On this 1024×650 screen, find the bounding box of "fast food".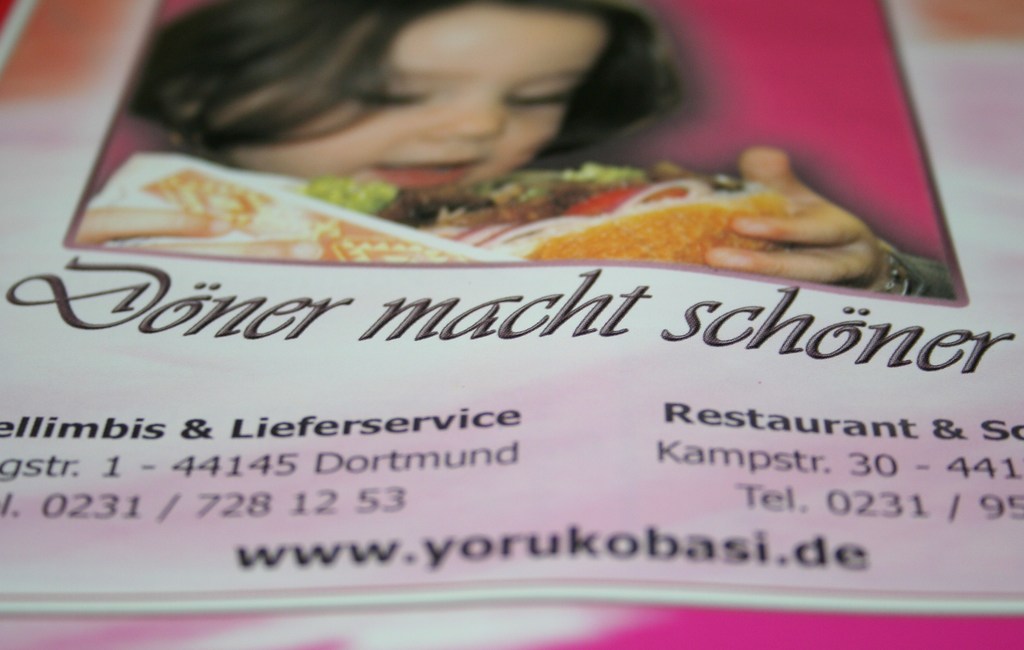
Bounding box: [x1=527, y1=178, x2=800, y2=264].
